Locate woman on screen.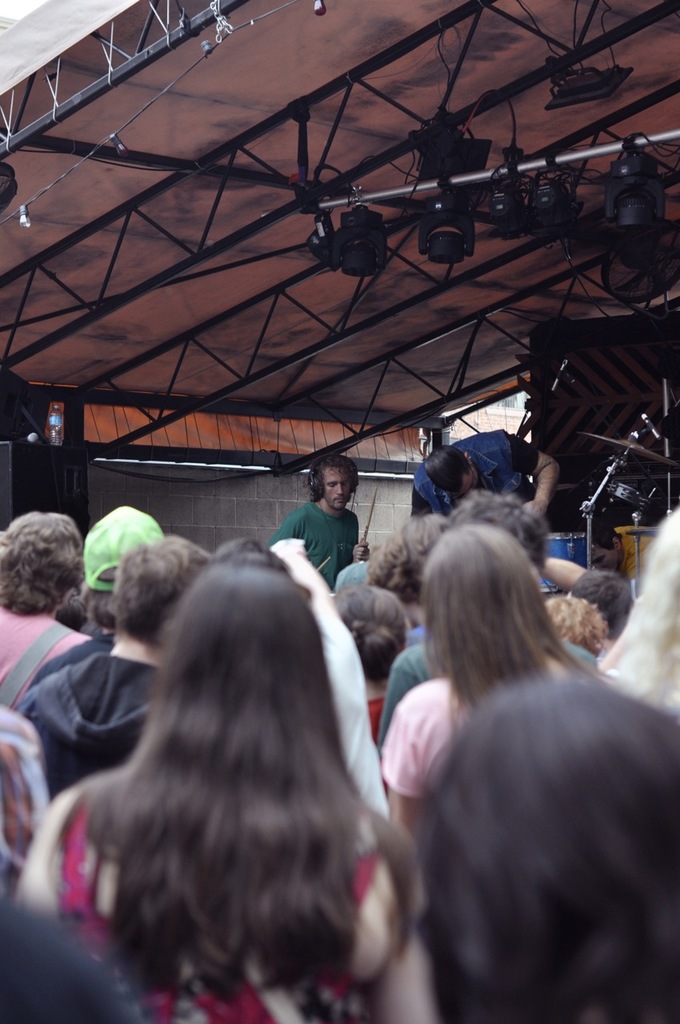
On screen at bbox(17, 562, 450, 1023).
